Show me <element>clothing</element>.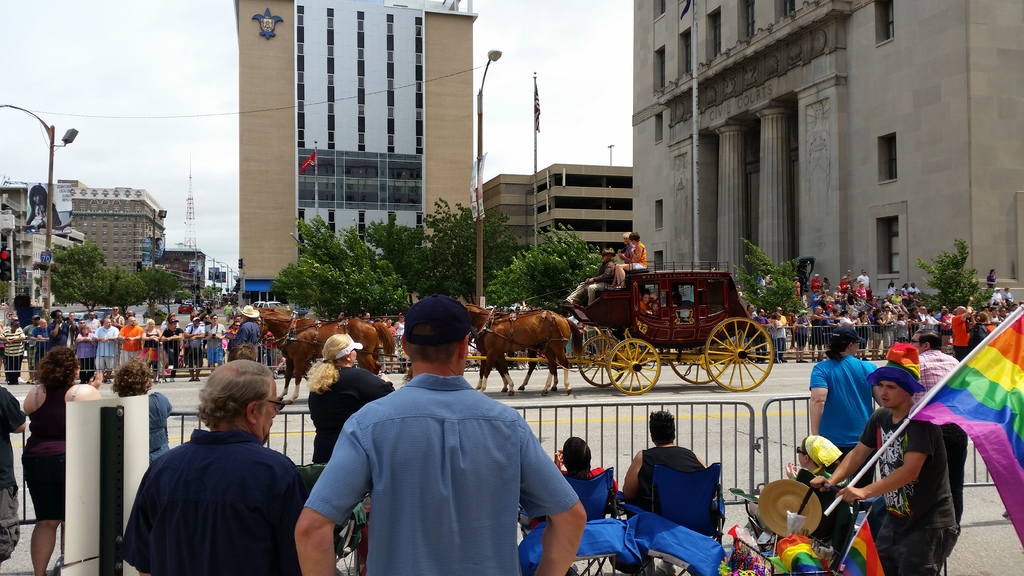
<element>clothing</element> is here: [755,468,833,533].
